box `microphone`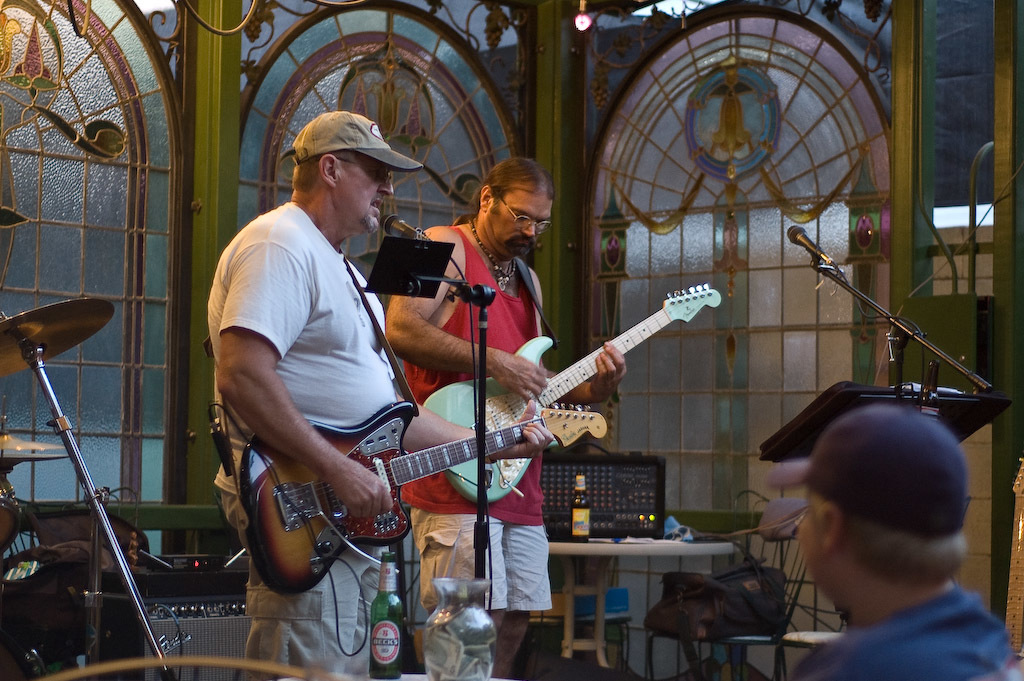
(385,210,440,243)
